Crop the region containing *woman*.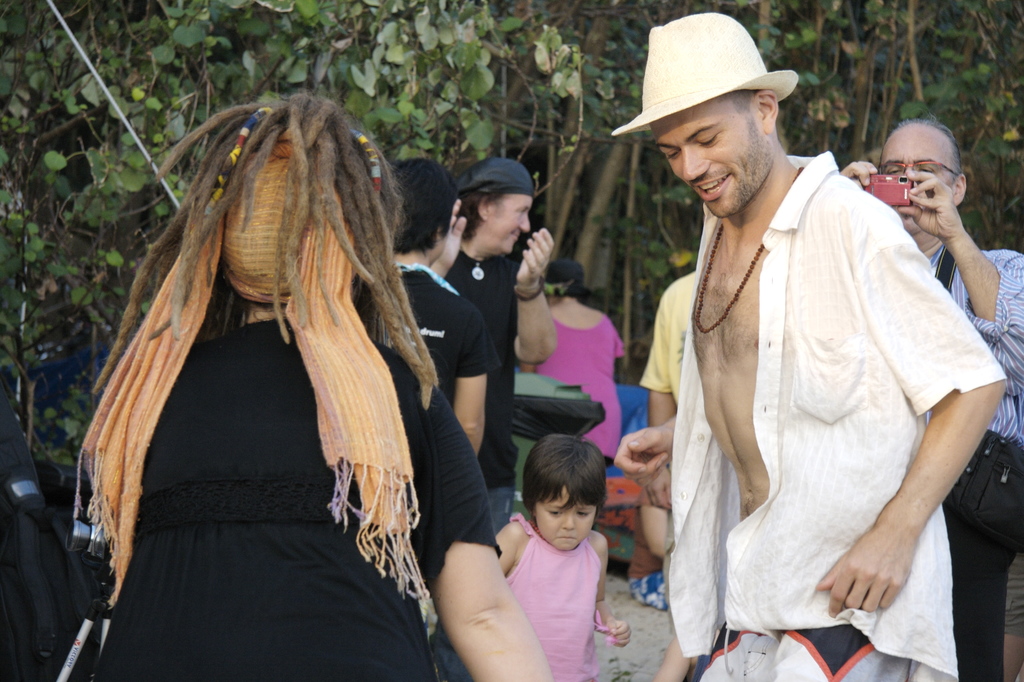
Crop region: (520,260,628,470).
